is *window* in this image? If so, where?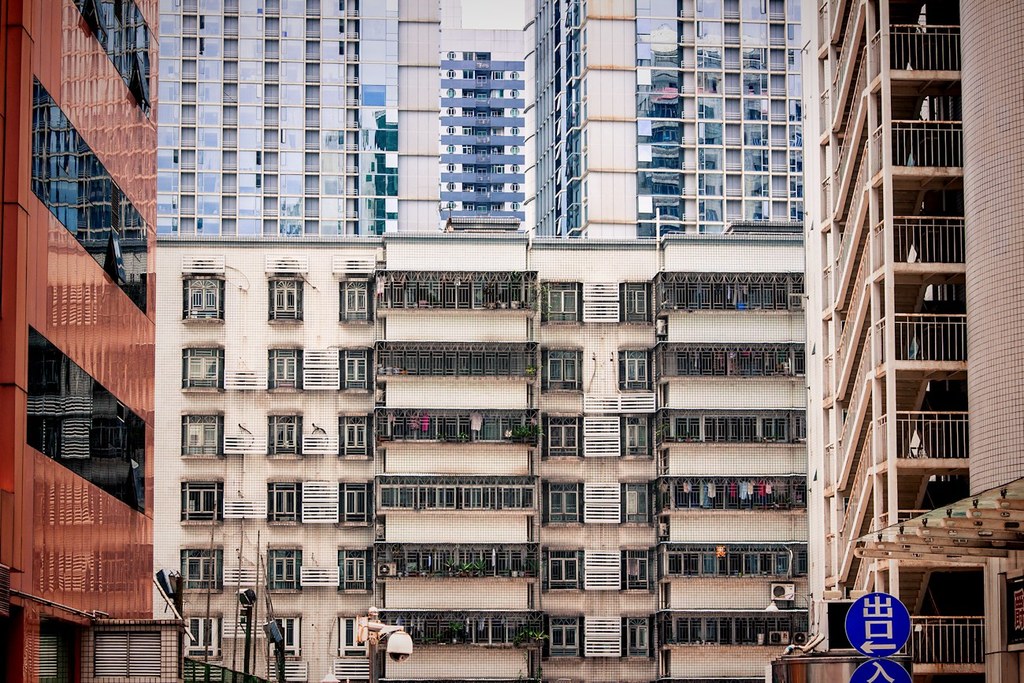
Yes, at detection(542, 353, 581, 387).
